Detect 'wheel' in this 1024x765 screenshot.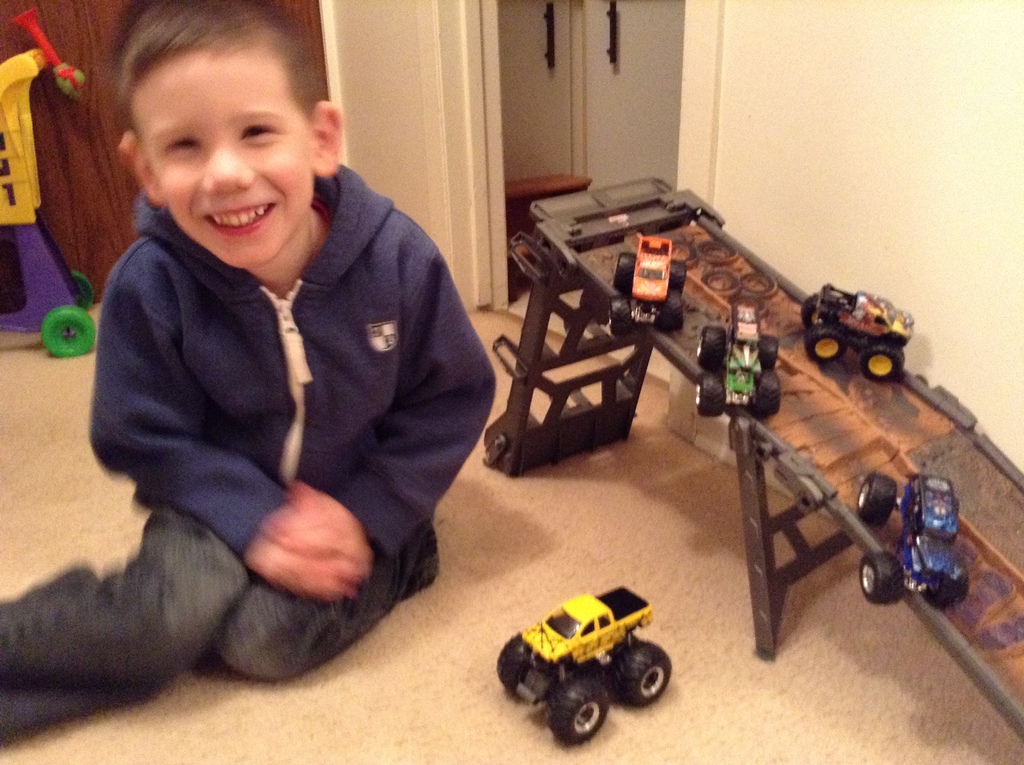
Detection: box=[655, 293, 680, 332].
